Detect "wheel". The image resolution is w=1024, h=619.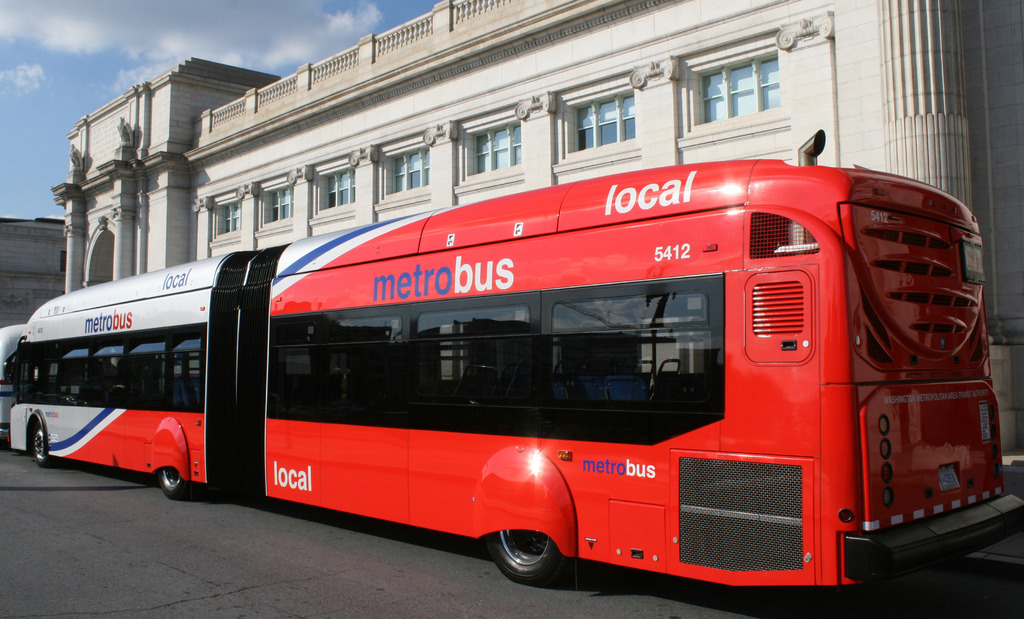
locate(29, 425, 49, 465).
